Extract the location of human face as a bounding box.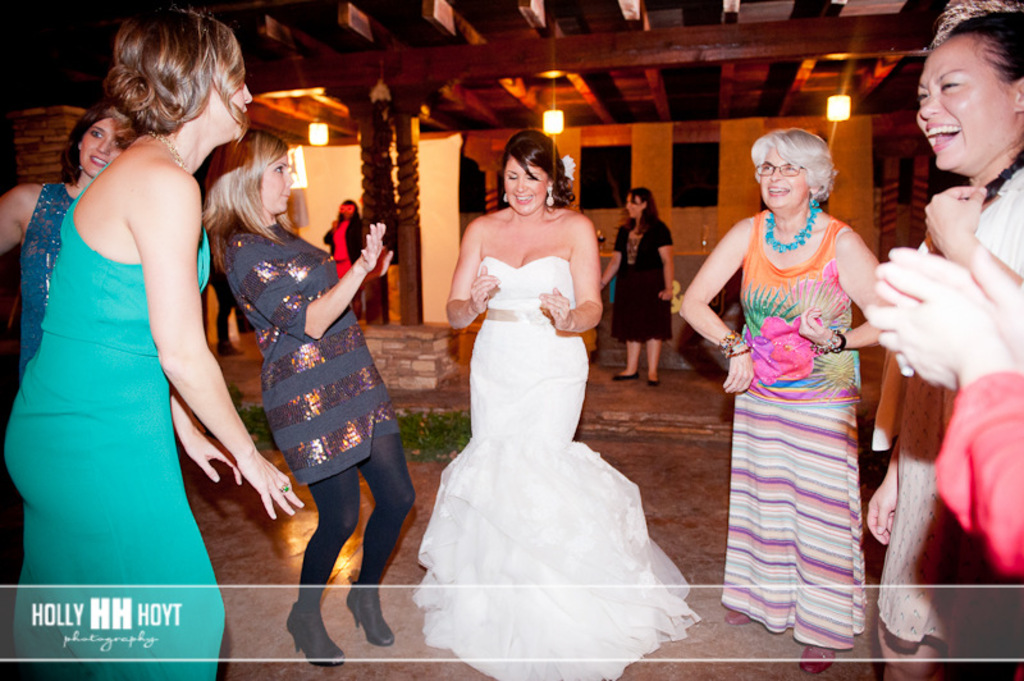
box=[759, 148, 812, 212].
